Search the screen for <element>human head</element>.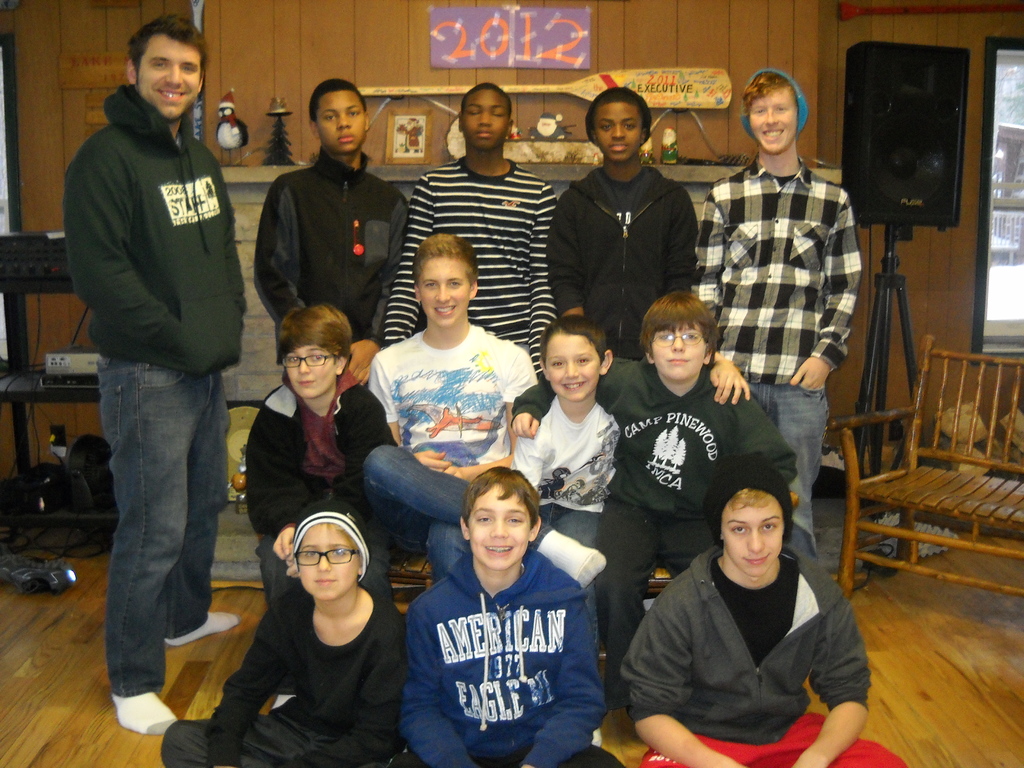
Found at (x1=459, y1=80, x2=515, y2=151).
